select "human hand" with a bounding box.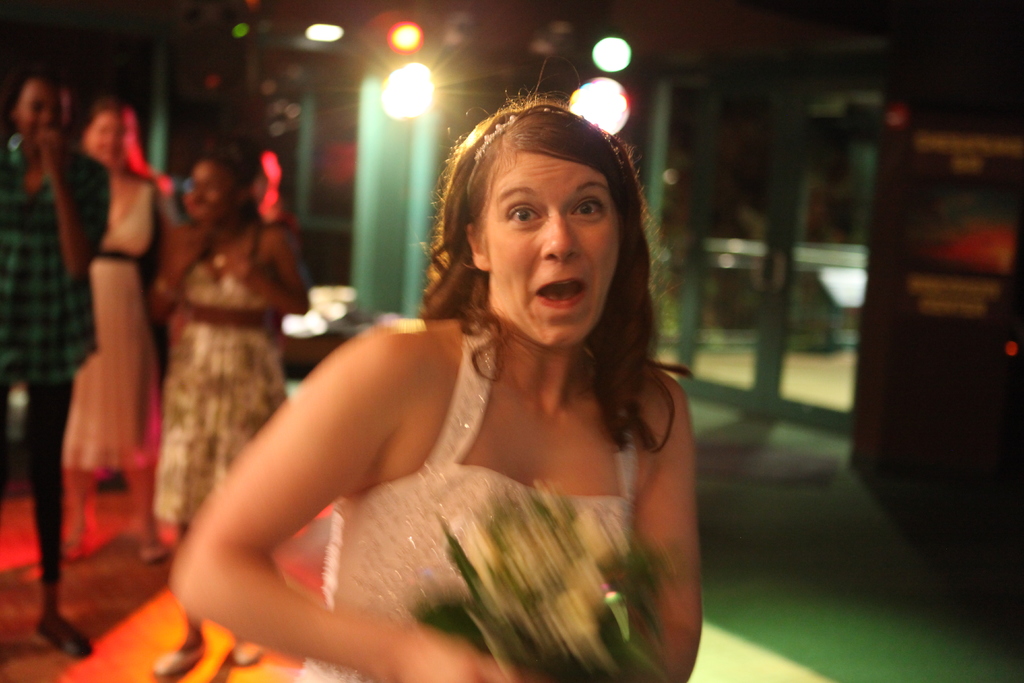
38, 126, 60, 174.
